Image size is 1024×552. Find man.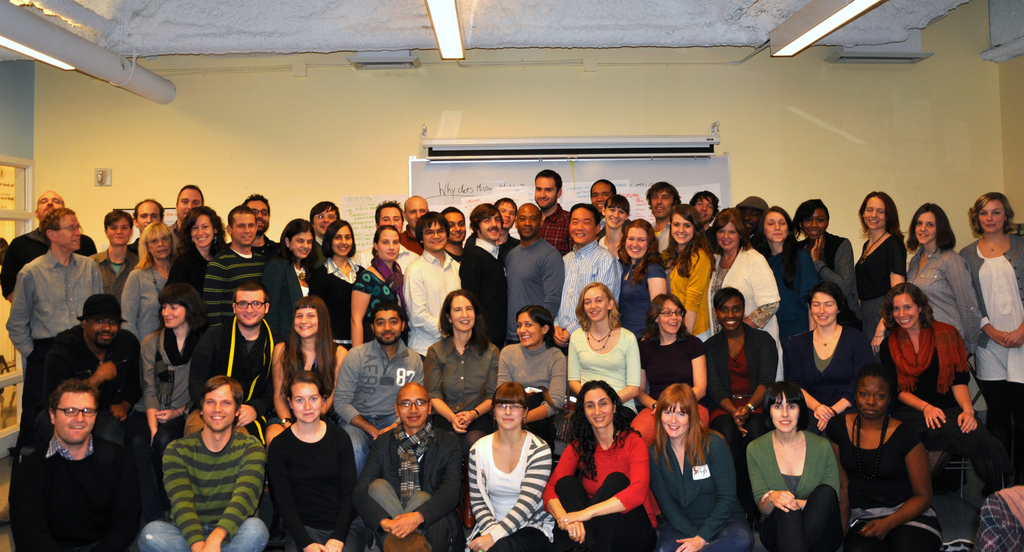
188, 280, 278, 444.
